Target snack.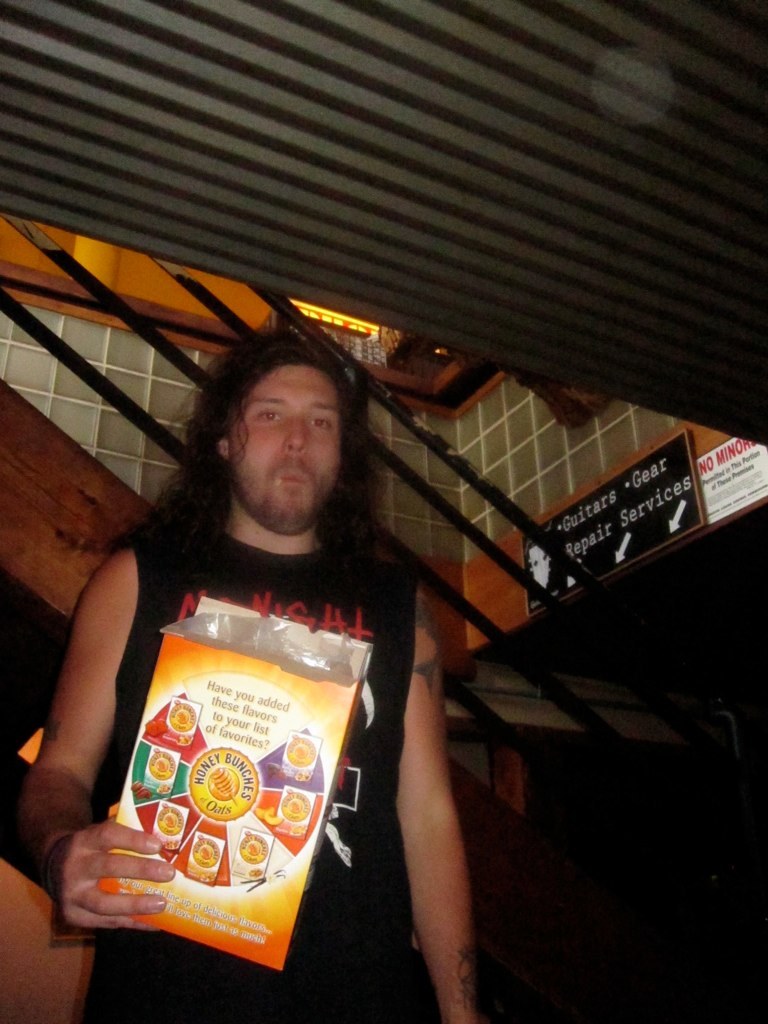
Target region: crop(85, 566, 392, 948).
